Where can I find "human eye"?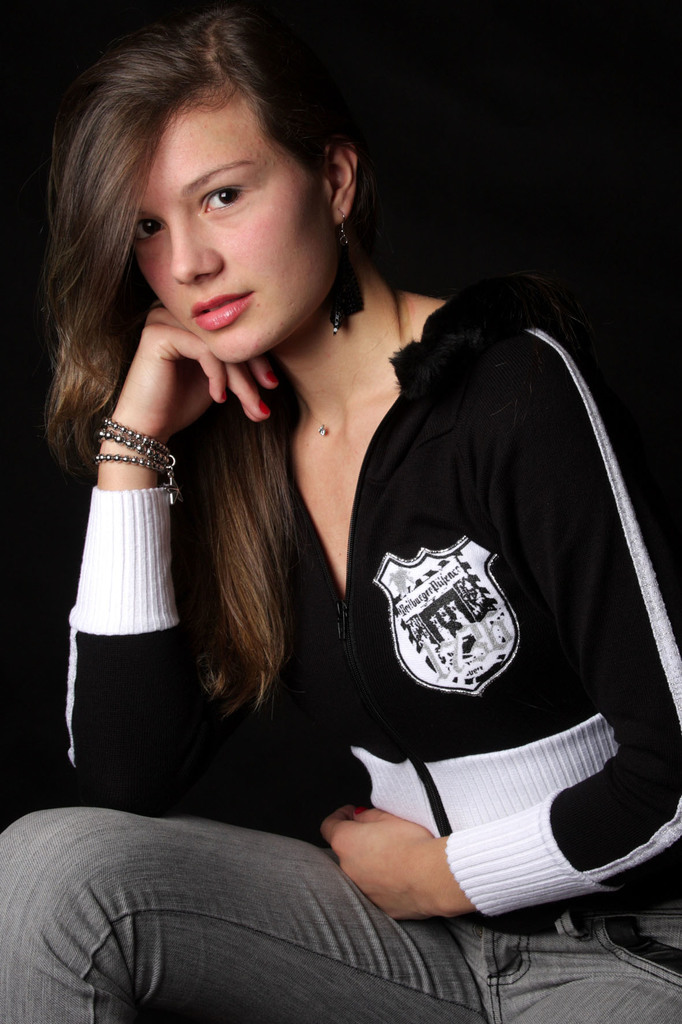
You can find it at <bbox>129, 218, 167, 249</bbox>.
